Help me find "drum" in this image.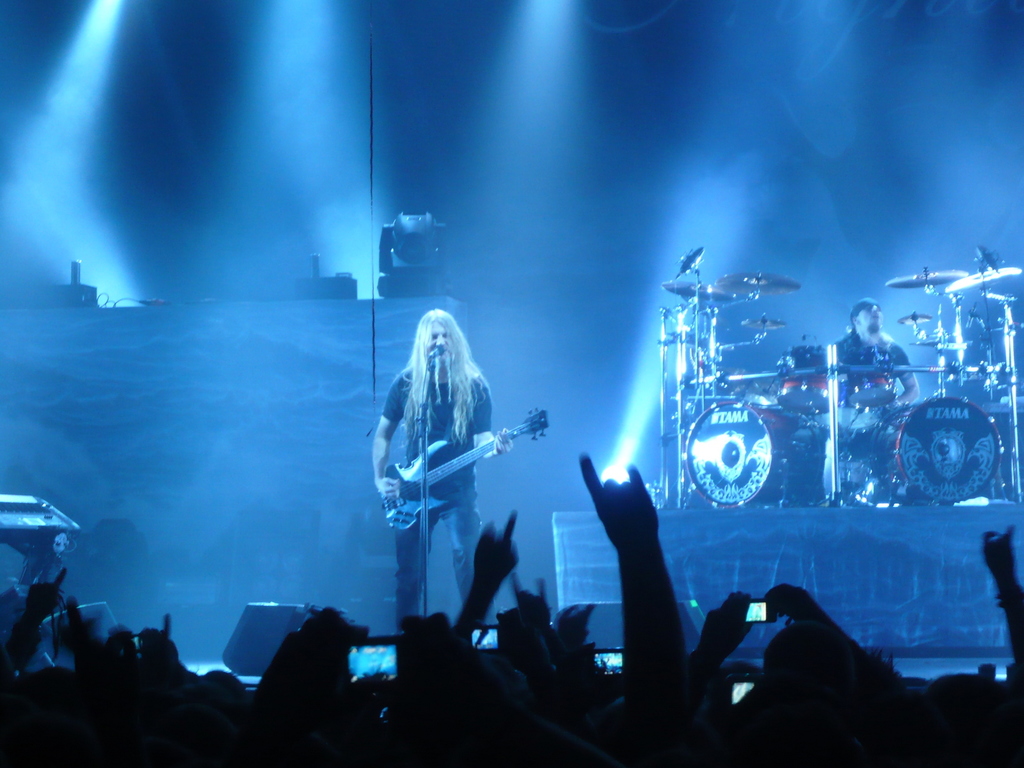
Found it: (x1=876, y1=397, x2=1001, y2=502).
